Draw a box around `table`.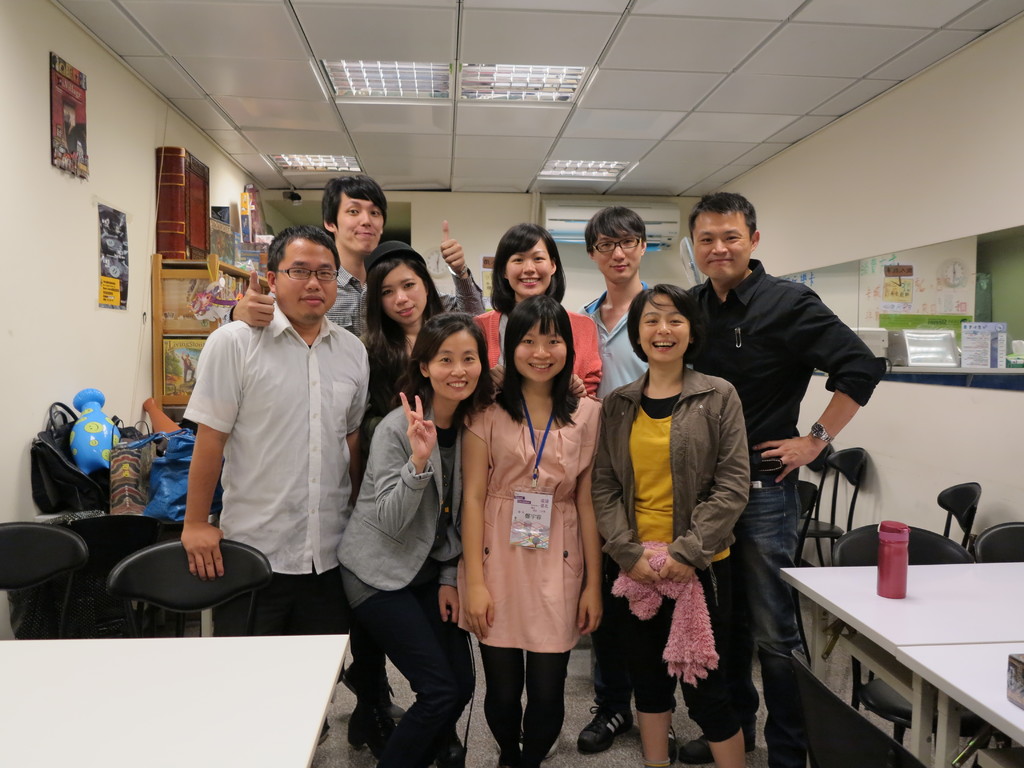
Rect(785, 508, 1011, 765).
